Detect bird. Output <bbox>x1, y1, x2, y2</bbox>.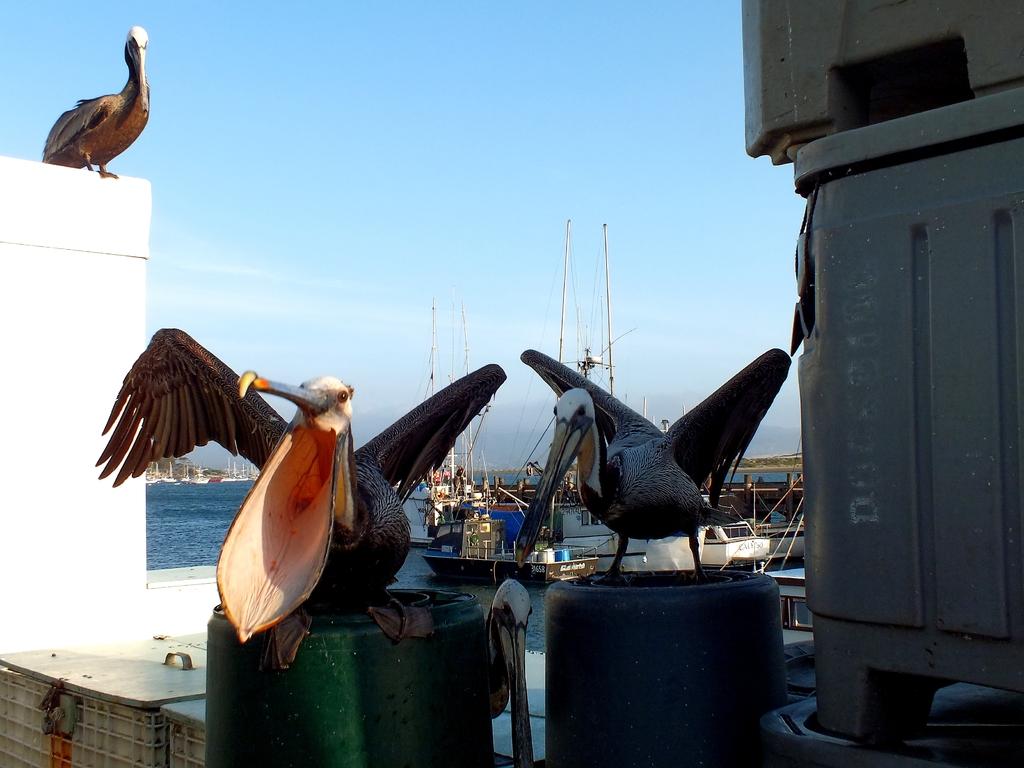
<bbox>485, 573, 534, 767</bbox>.
